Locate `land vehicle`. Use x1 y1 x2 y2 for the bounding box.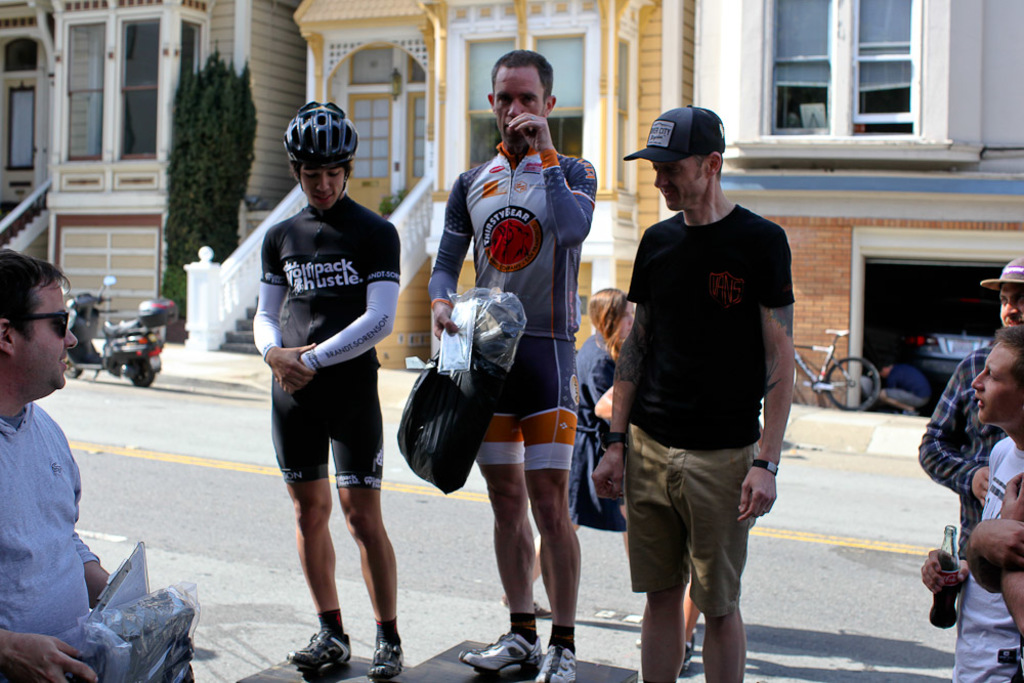
921 308 1001 375.
